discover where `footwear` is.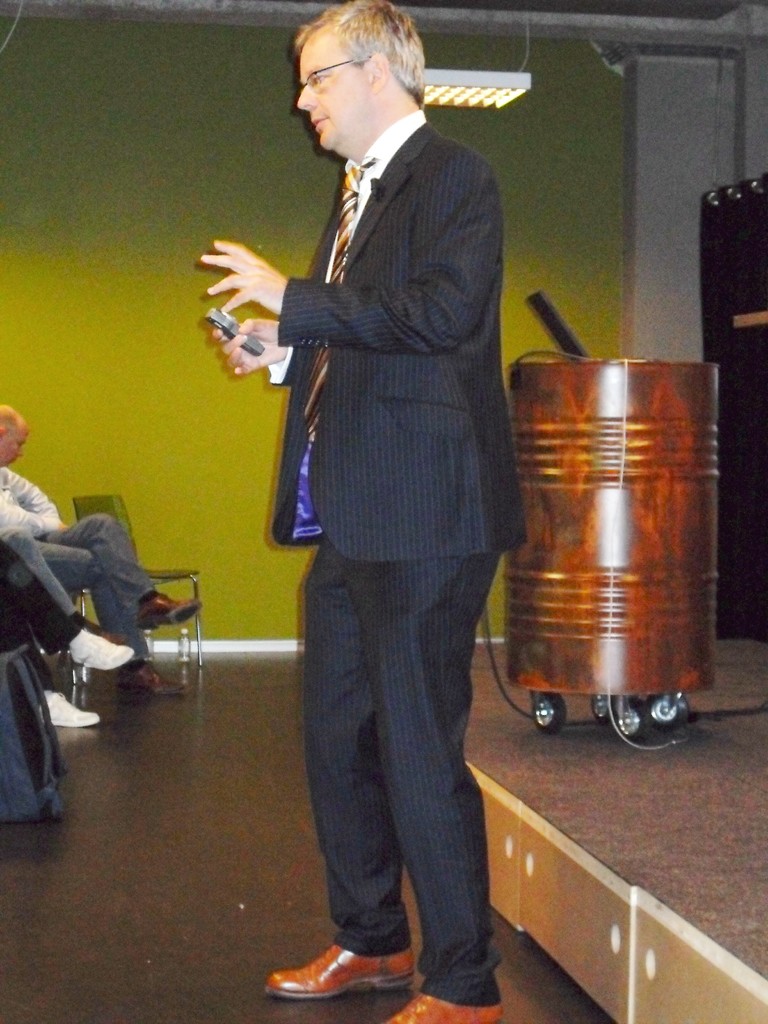
Discovered at [x1=37, y1=691, x2=98, y2=726].
